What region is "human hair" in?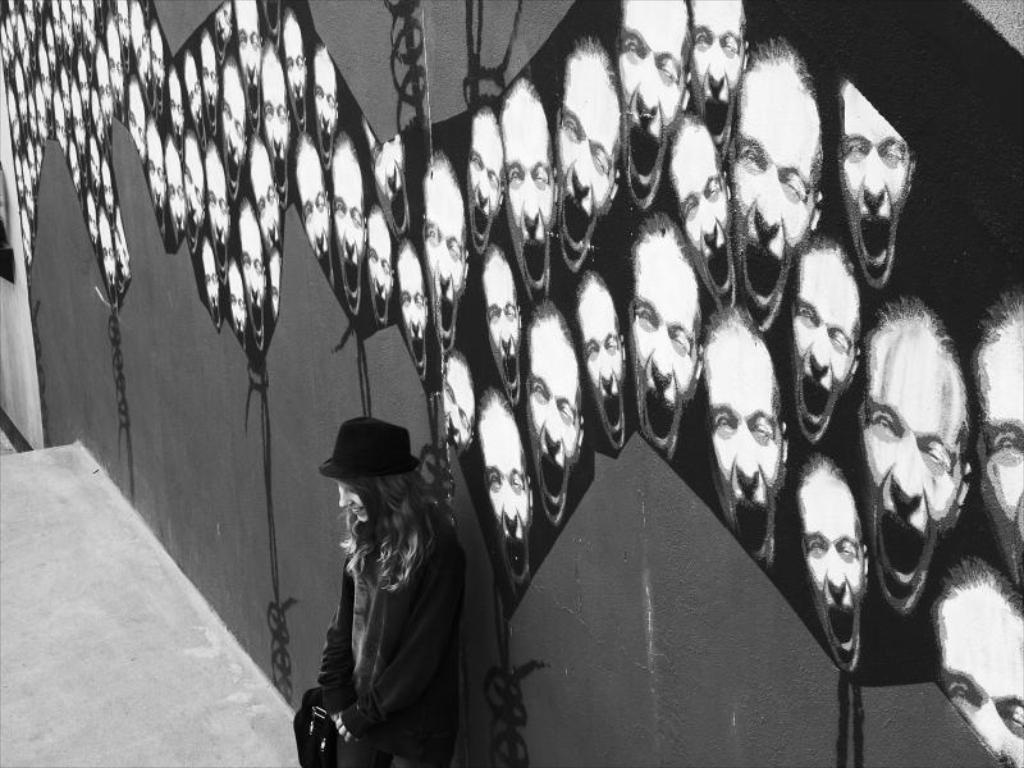
pyautogui.locateOnScreen(864, 291, 975, 433).
